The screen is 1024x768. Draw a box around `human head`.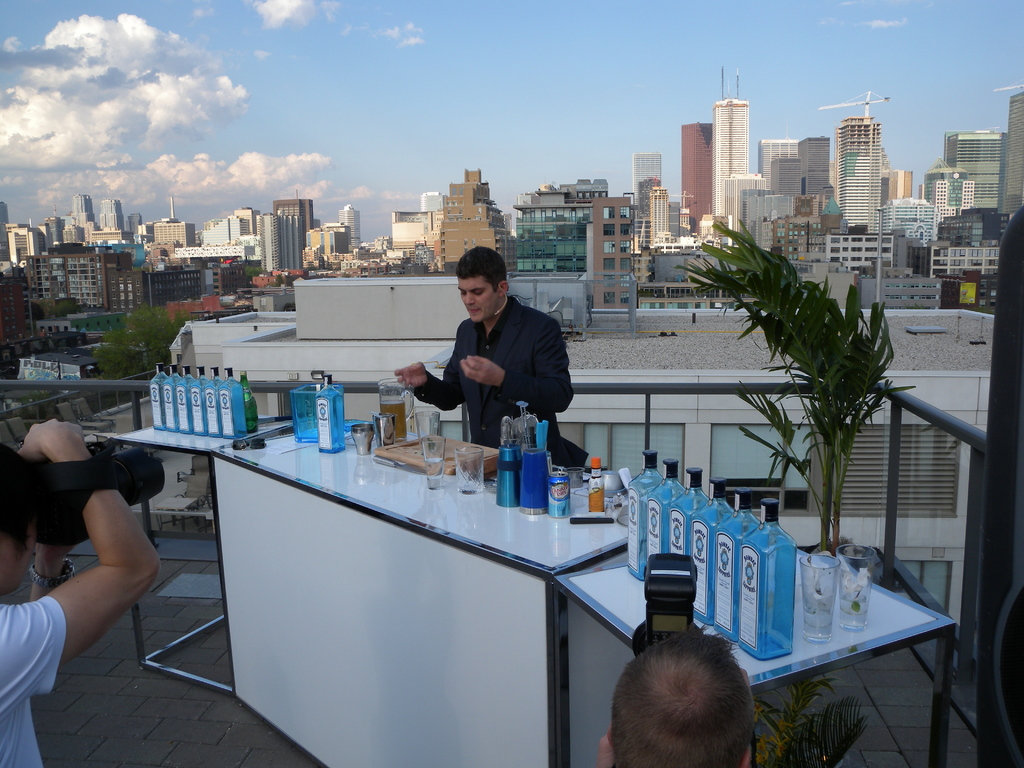
<region>604, 653, 783, 763</region>.
